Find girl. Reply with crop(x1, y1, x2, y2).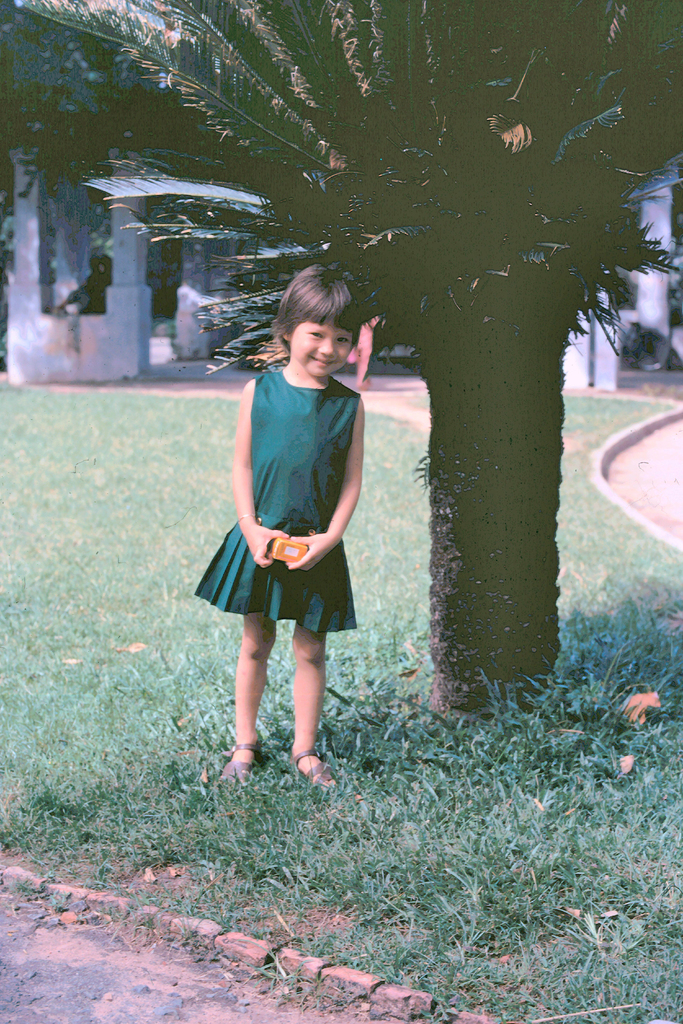
crop(192, 269, 361, 789).
